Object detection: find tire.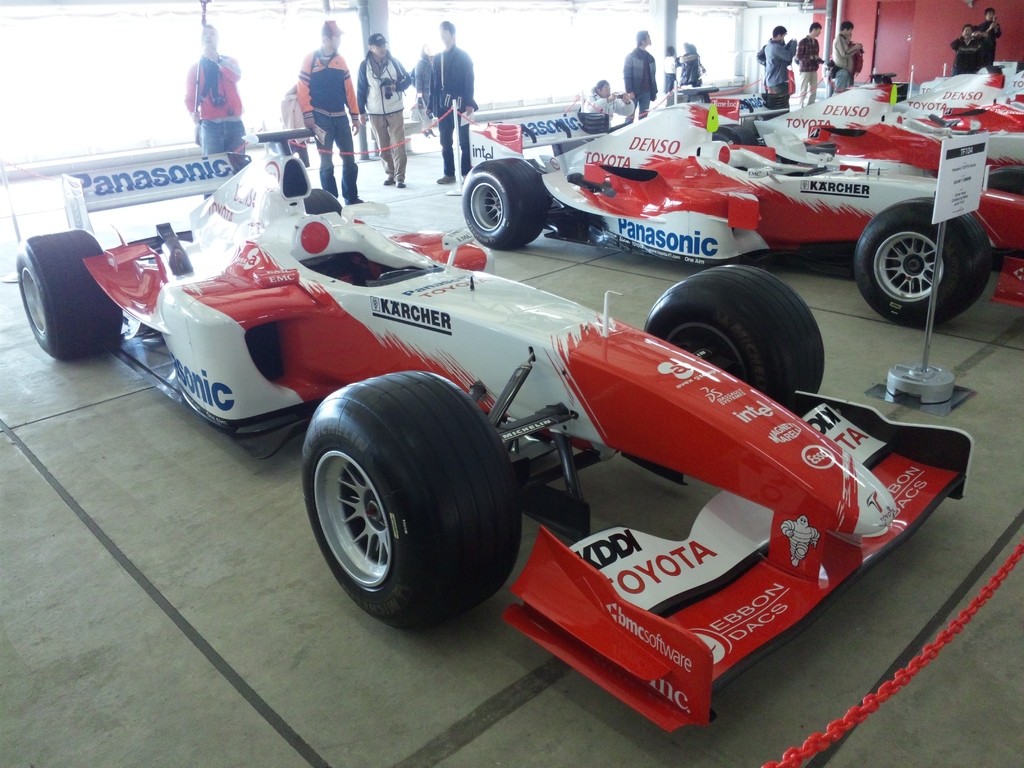
712:120:755:171.
